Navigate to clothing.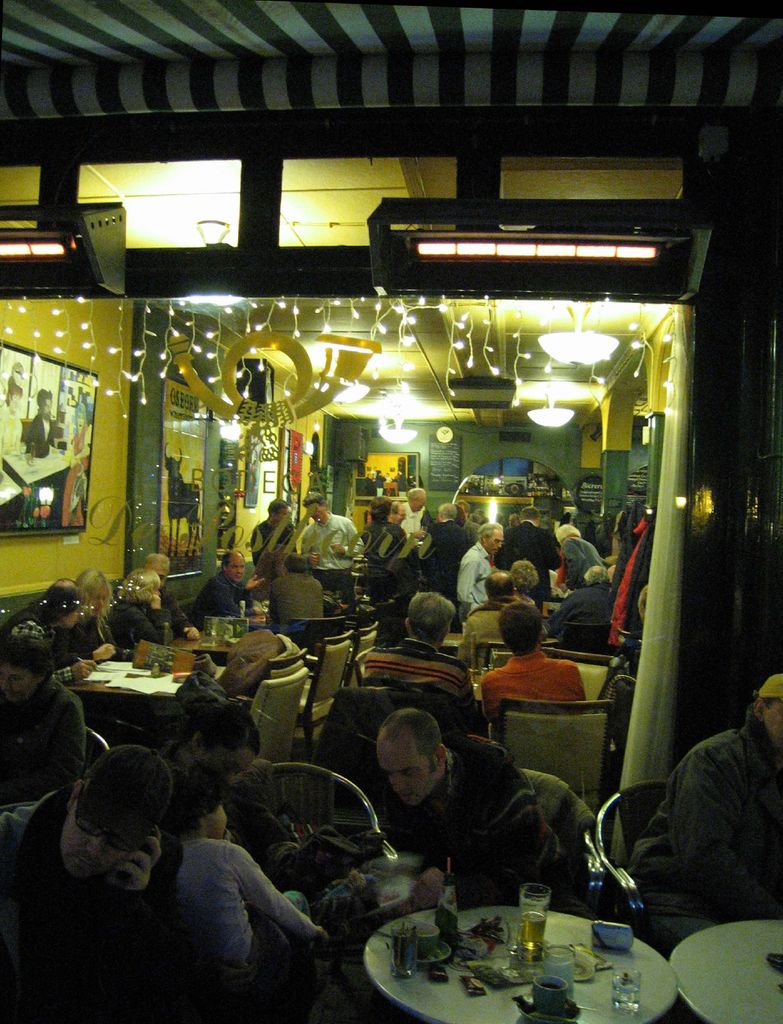
Navigation target: left=68, top=611, right=122, bottom=653.
